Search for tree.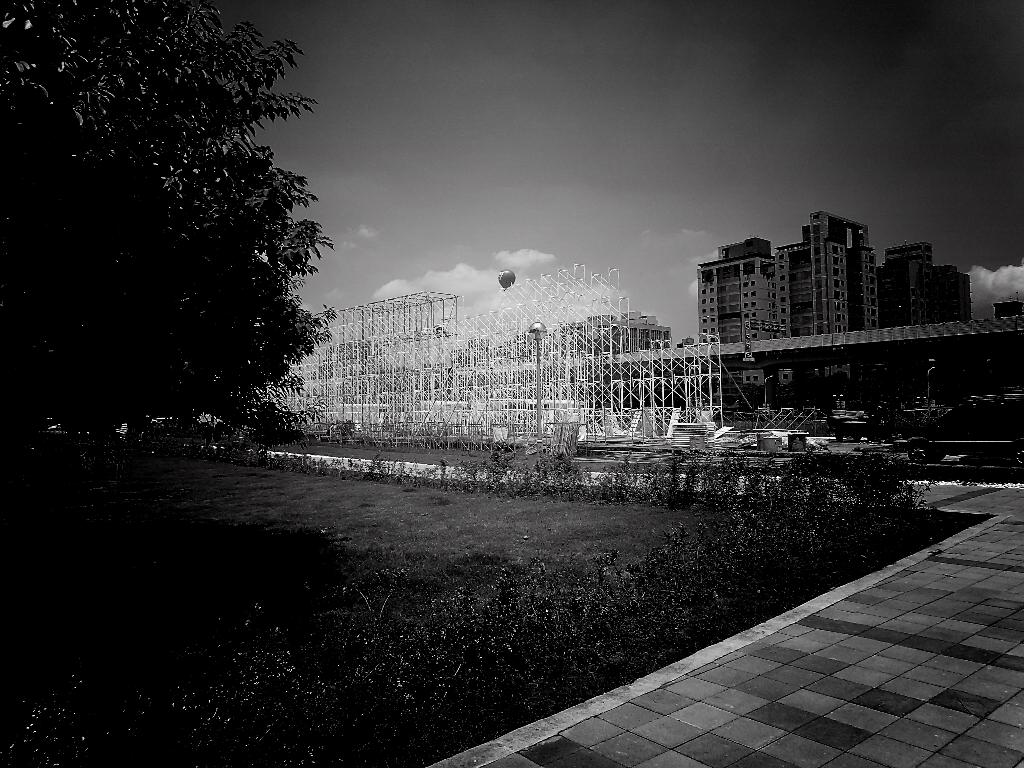
Found at <box>0,0,335,431</box>.
